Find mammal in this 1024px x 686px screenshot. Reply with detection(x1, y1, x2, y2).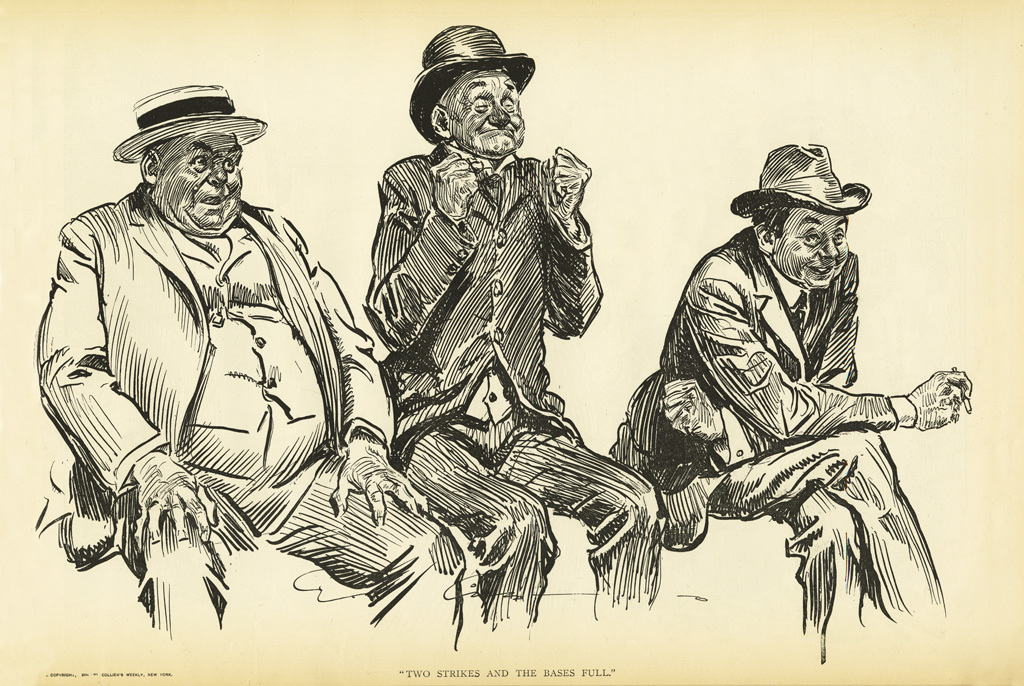
detection(364, 25, 663, 651).
